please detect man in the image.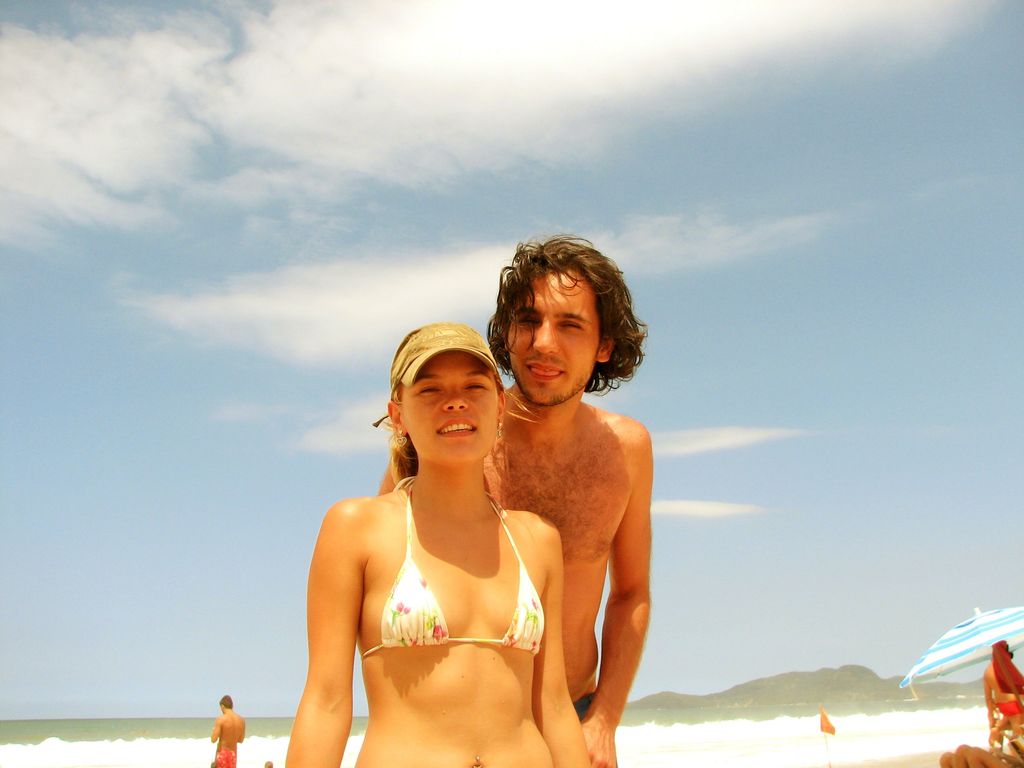
bbox(211, 693, 247, 767).
